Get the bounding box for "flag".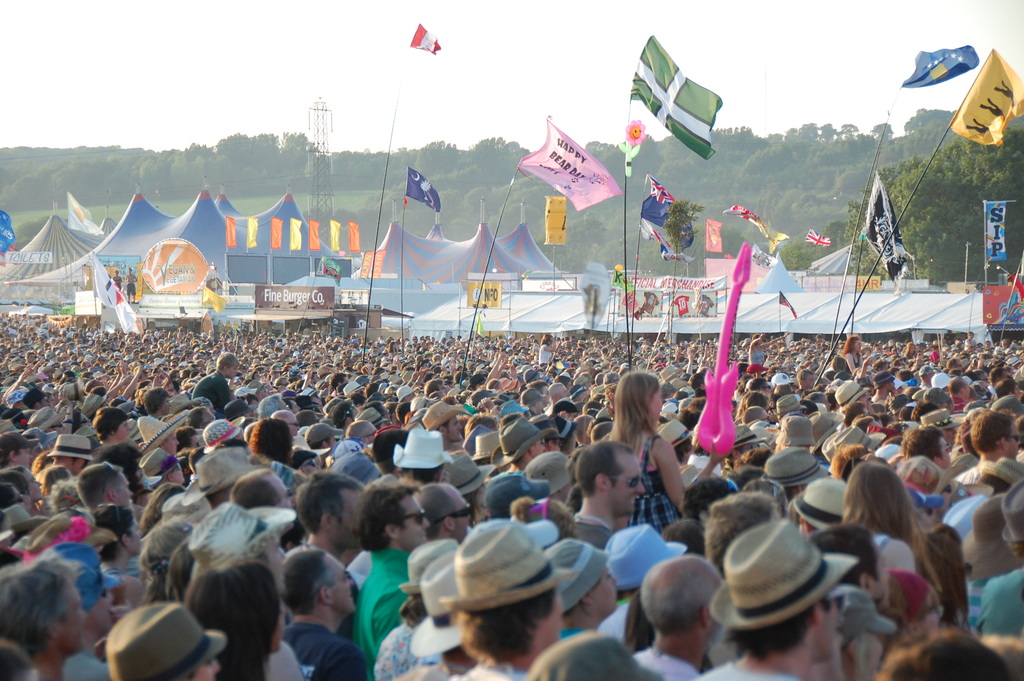
Rect(860, 167, 917, 288).
